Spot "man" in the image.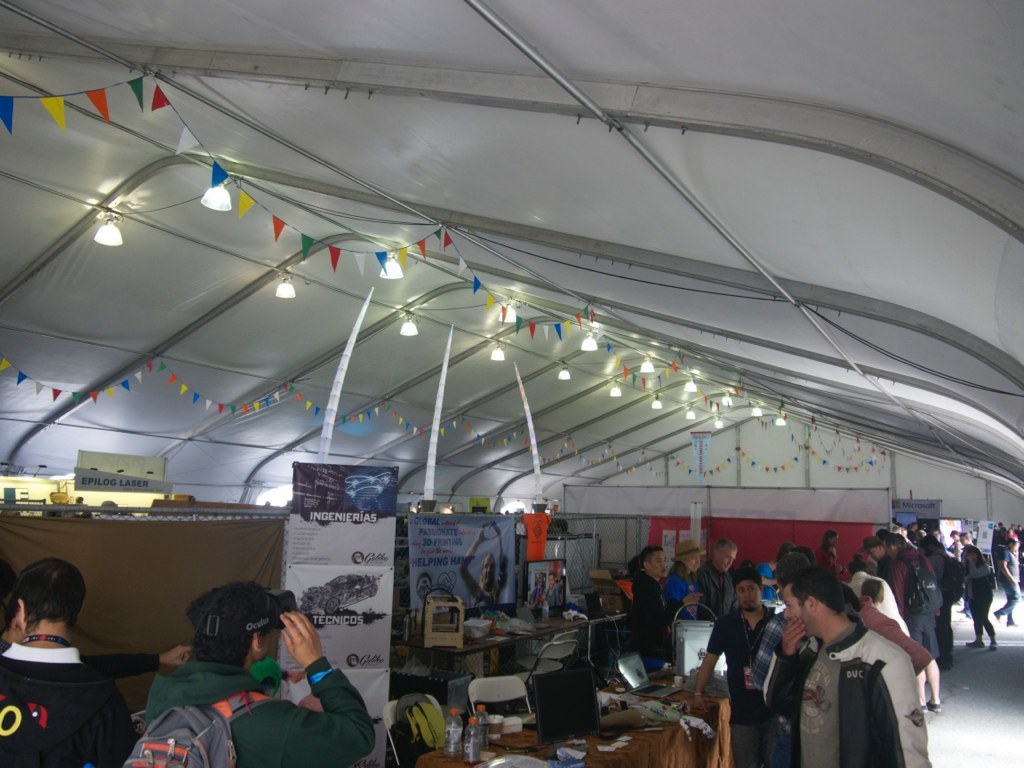
"man" found at (858,533,896,580).
